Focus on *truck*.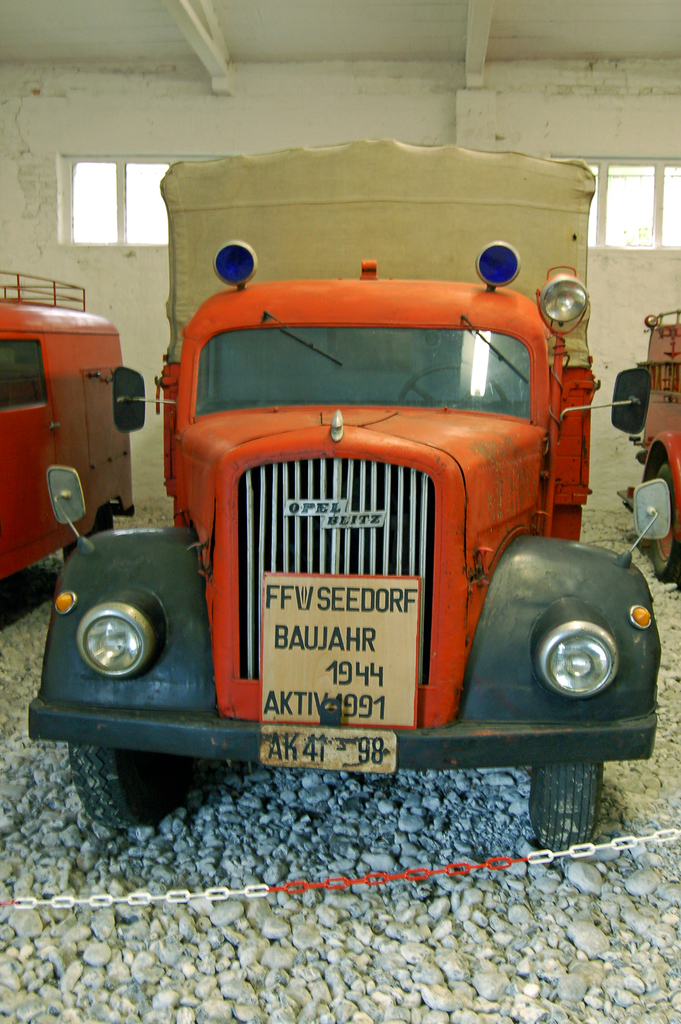
Focused at box=[19, 165, 659, 863].
